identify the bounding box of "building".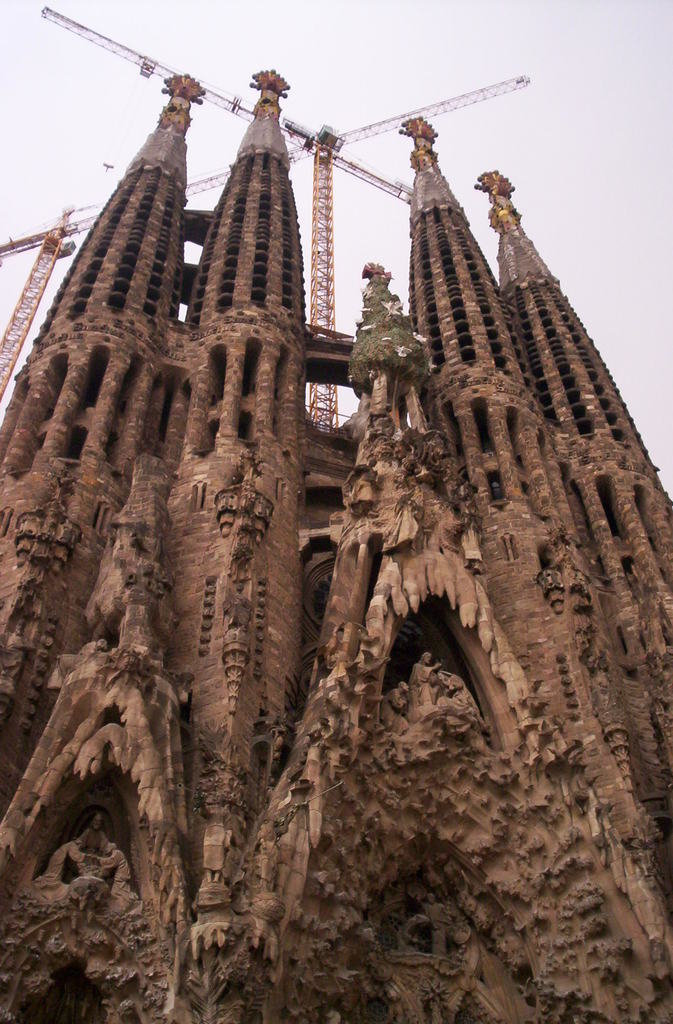
<box>0,66,672,1023</box>.
